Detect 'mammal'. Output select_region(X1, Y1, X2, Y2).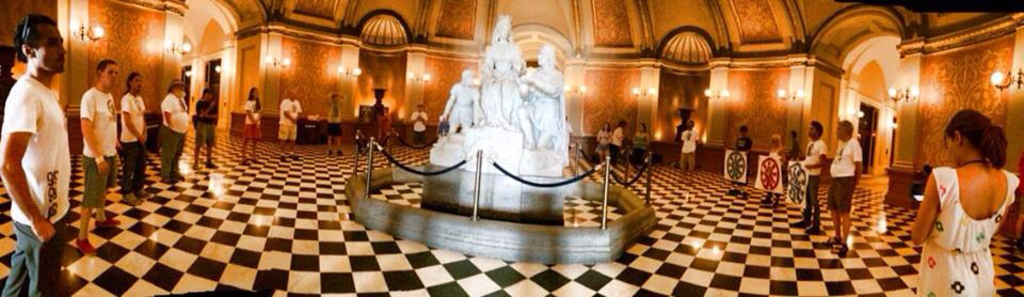
select_region(115, 66, 149, 206).
